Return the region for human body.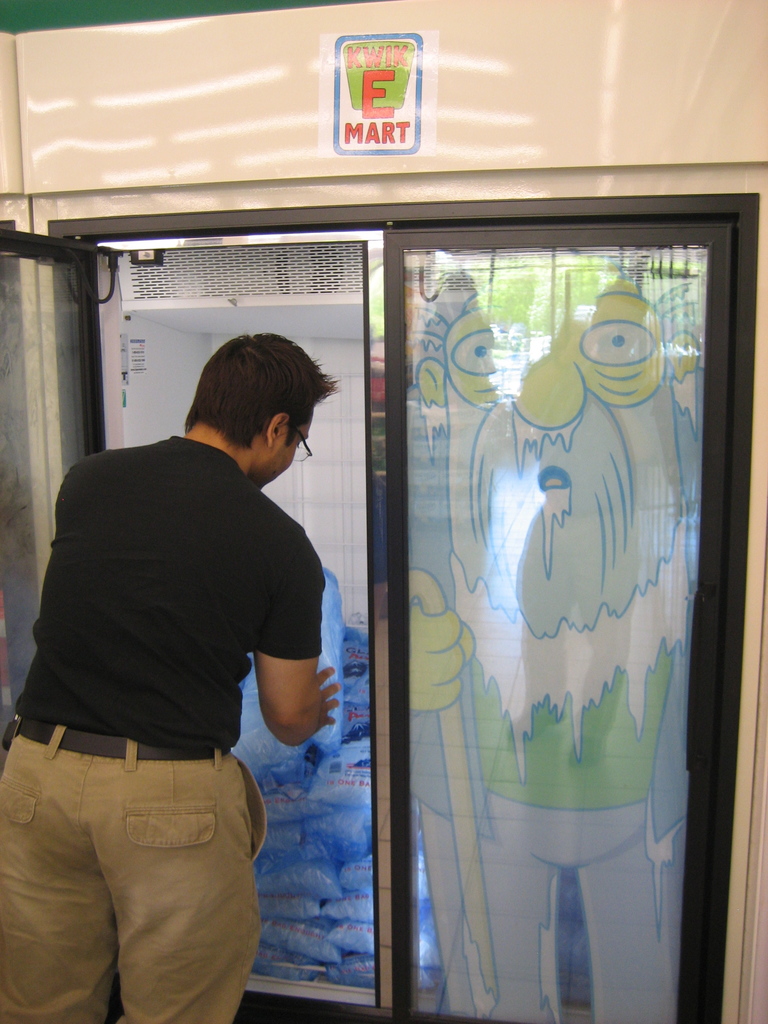
(26,330,335,1023).
